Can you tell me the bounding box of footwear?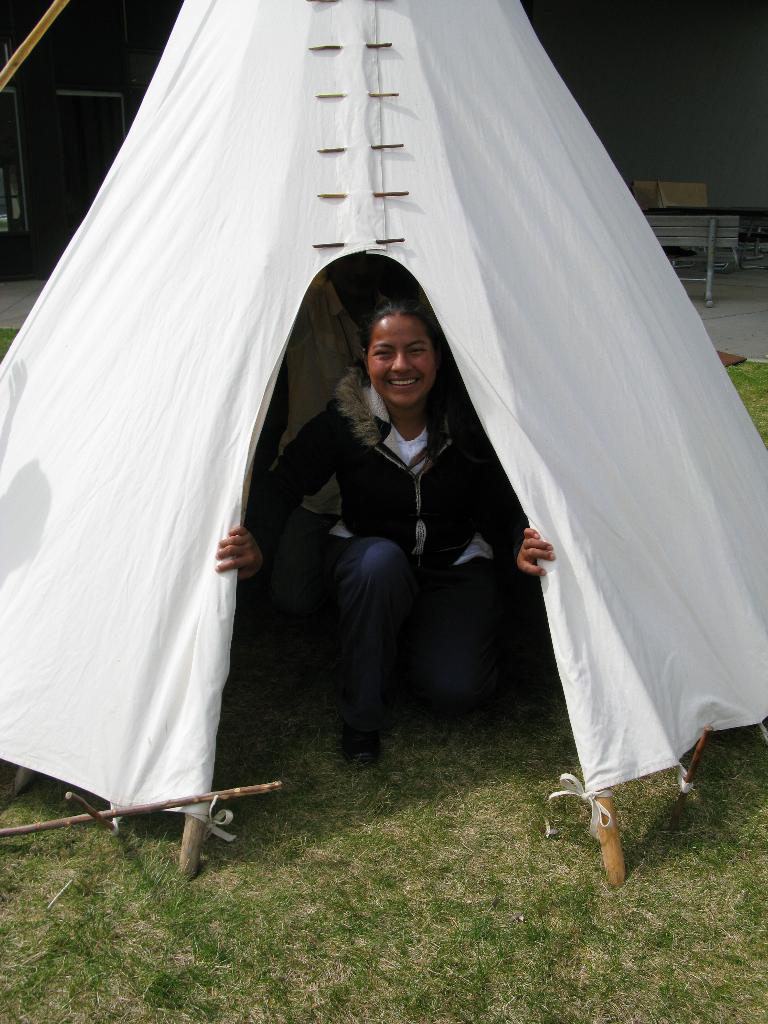
[x1=346, y1=724, x2=382, y2=763].
